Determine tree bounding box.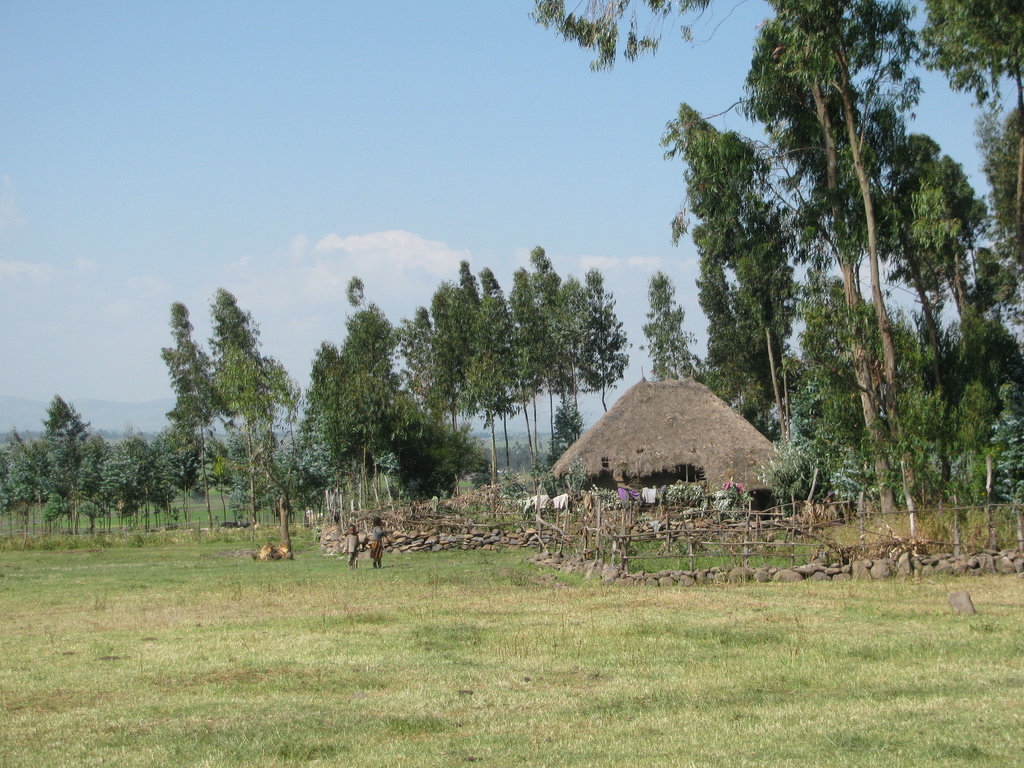
Determined: x1=157, y1=310, x2=237, y2=565.
